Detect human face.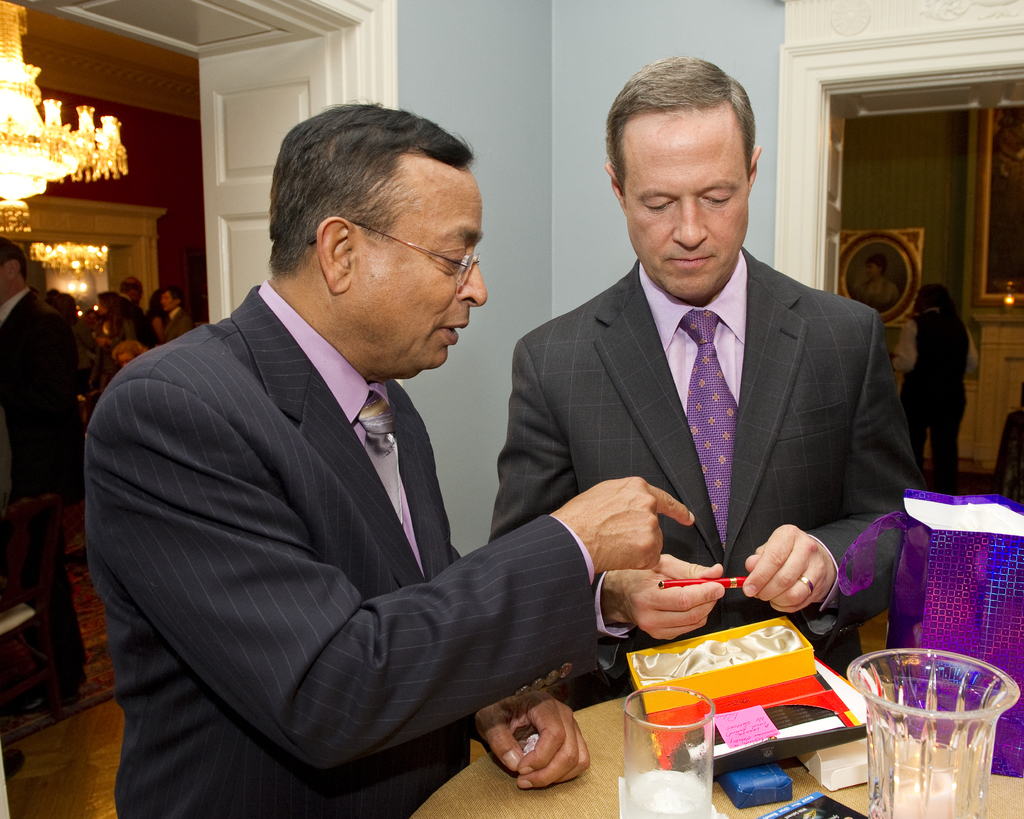
Detected at pyautogui.locateOnScreen(625, 106, 746, 306).
